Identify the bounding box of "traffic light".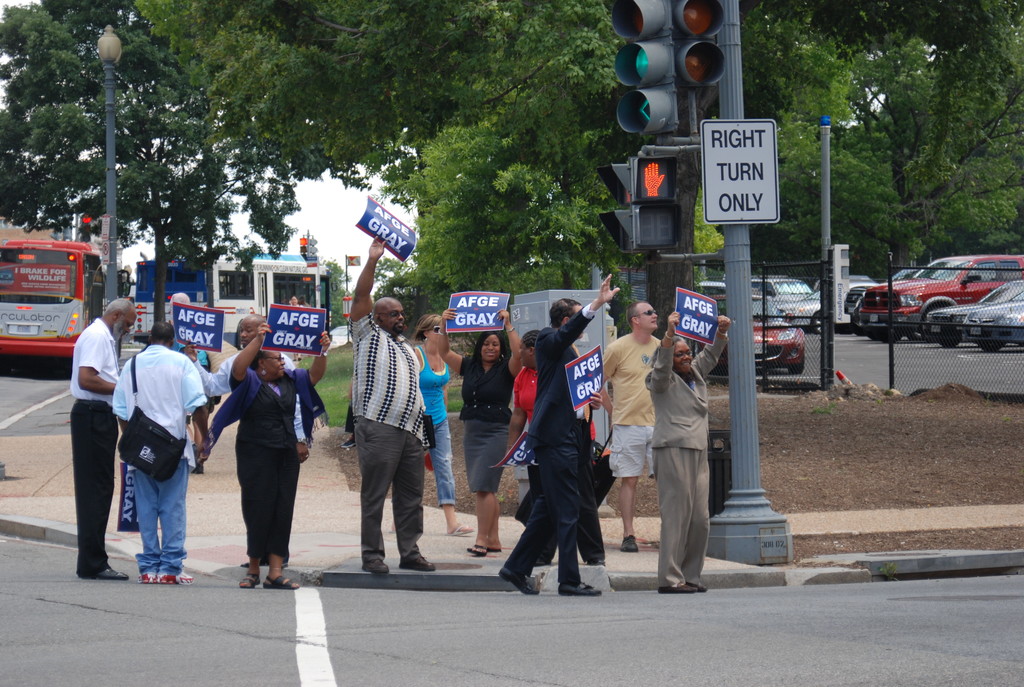
[x1=593, y1=161, x2=630, y2=254].
